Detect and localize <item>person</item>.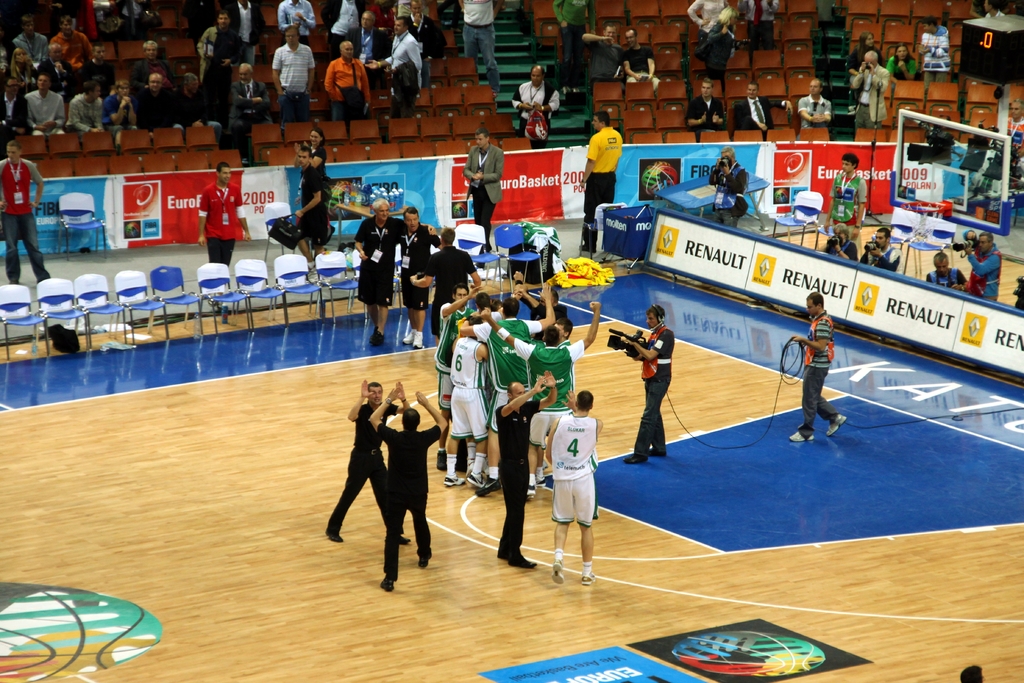
Localized at (999, 94, 1023, 140).
